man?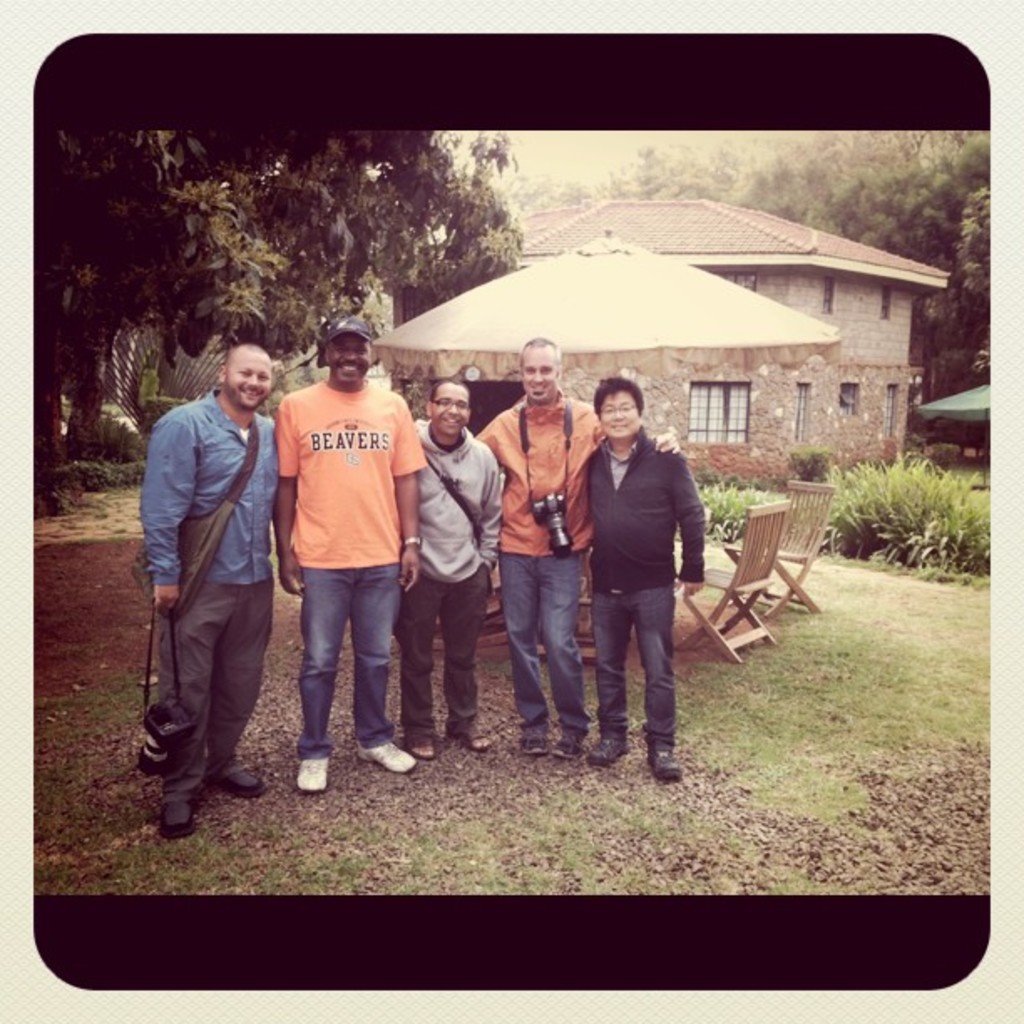
bbox(468, 328, 688, 756)
